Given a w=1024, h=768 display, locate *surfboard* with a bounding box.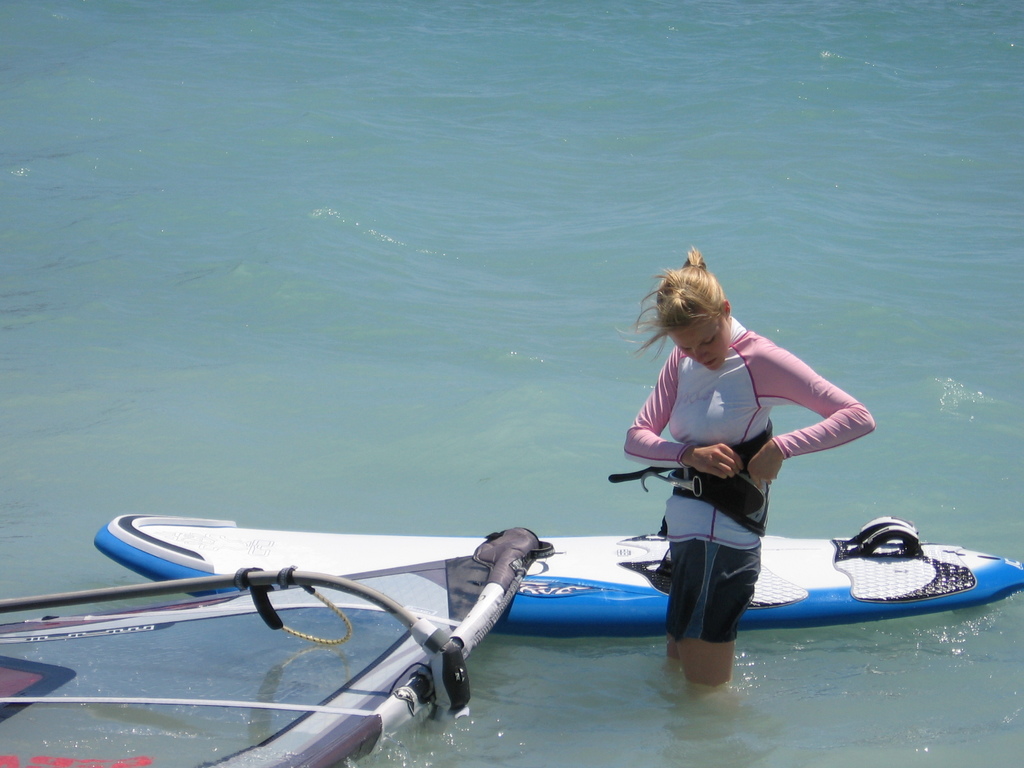
Located: Rect(89, 513, 1023, 637).
